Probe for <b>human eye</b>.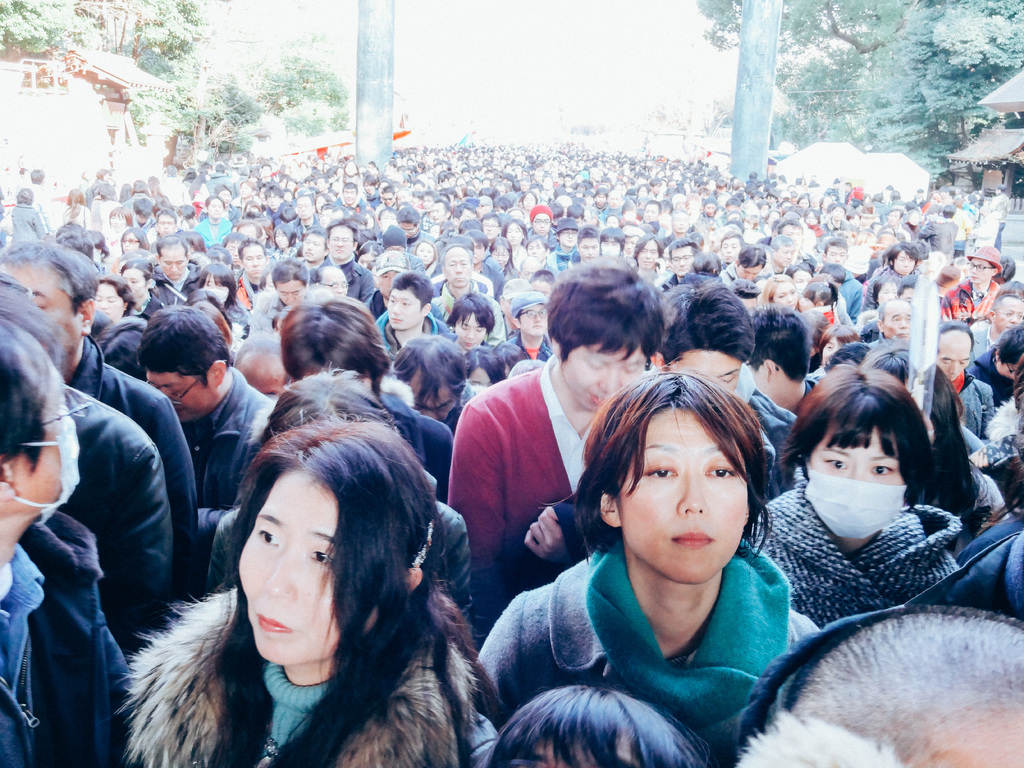
Probe result: 788/290/796/294.
